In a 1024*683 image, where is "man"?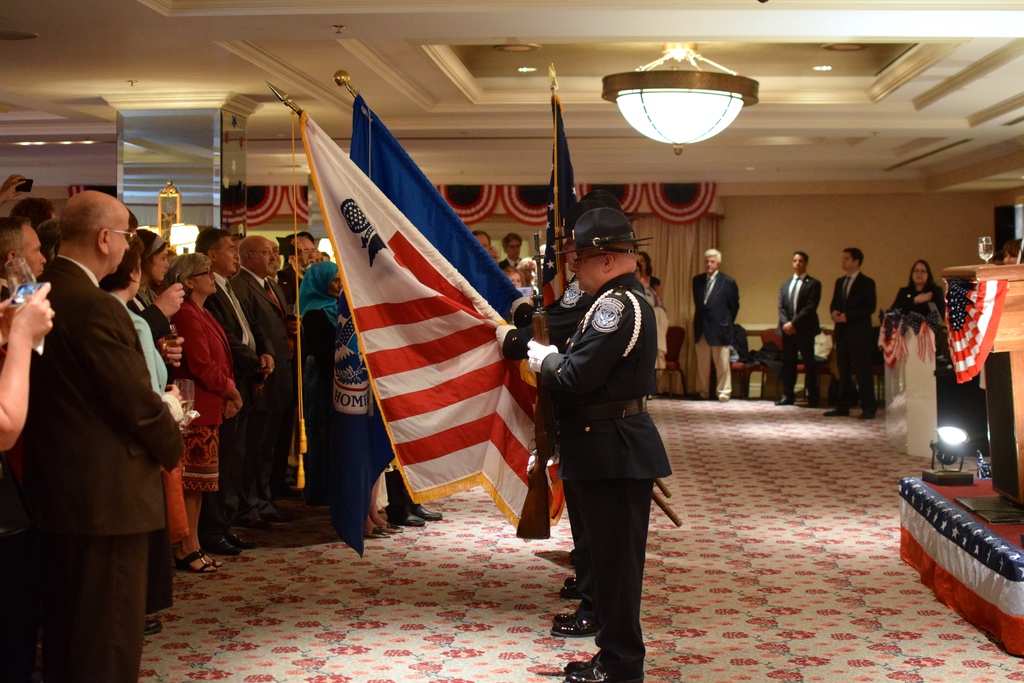
x1=20 y1=185 x2=198 y2=661.
